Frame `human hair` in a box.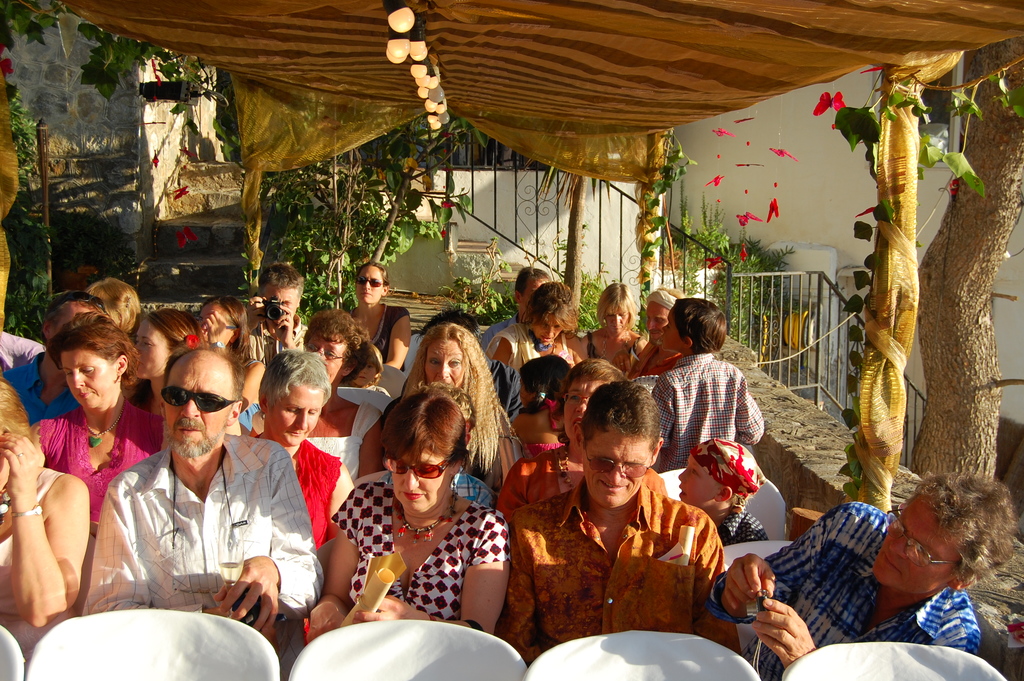
[left=642, top=290, right=680, bottom=318].
